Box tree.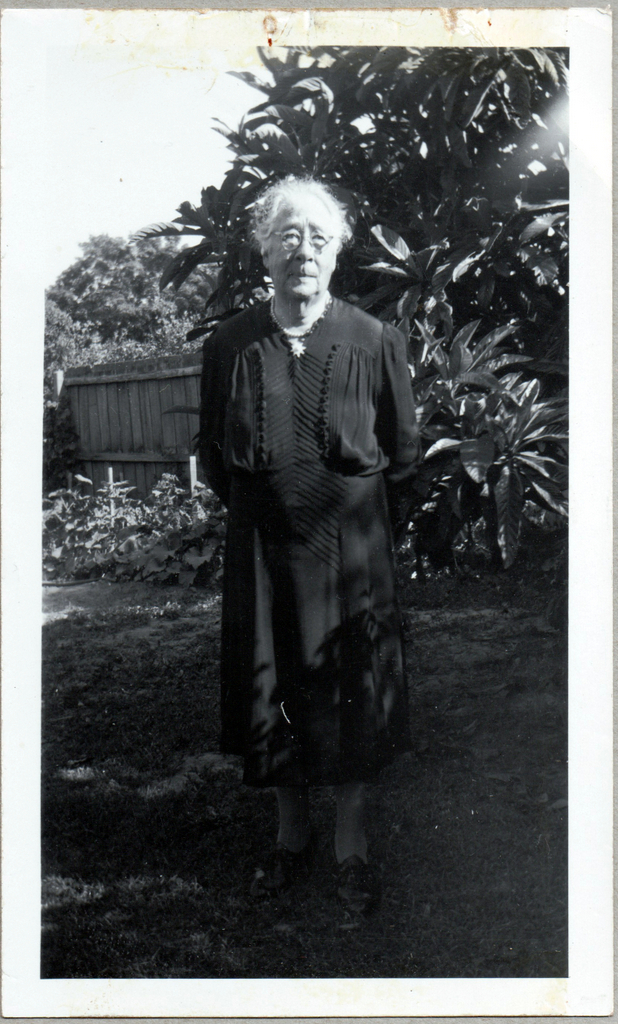
x1=49 y1=224 x2=272 y2=354.
